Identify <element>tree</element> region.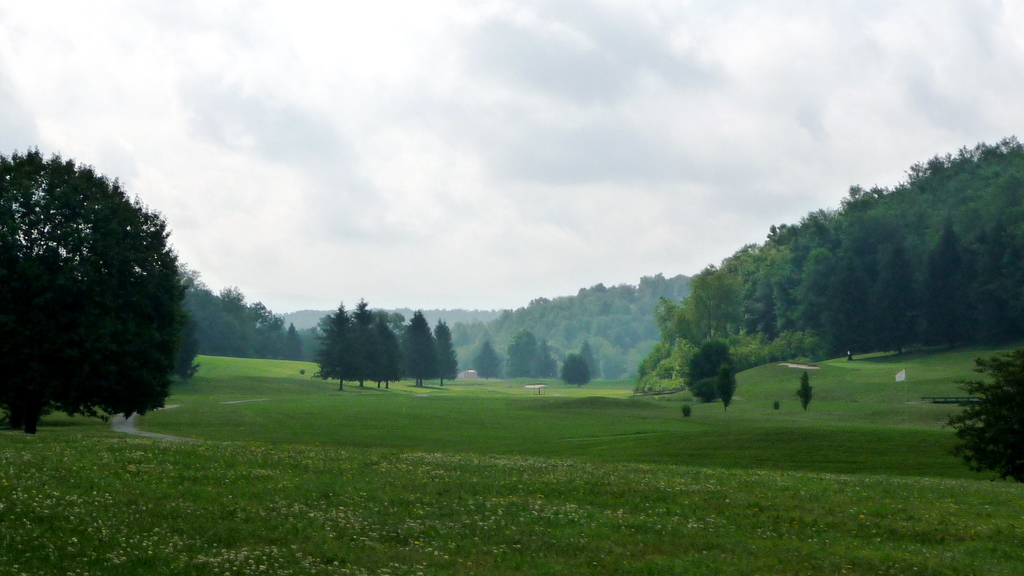
Region: detection(924, 334, 1023, 481).
